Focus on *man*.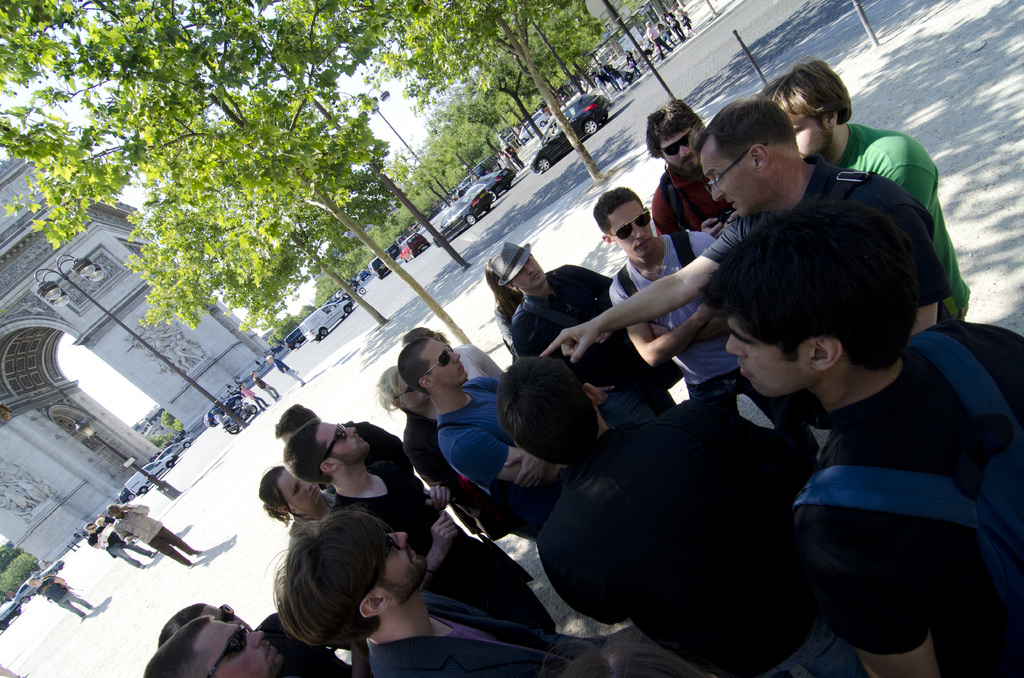
Focused at {"x1": 273, "y1": 400, "x2": 556, "y2": 621}.
